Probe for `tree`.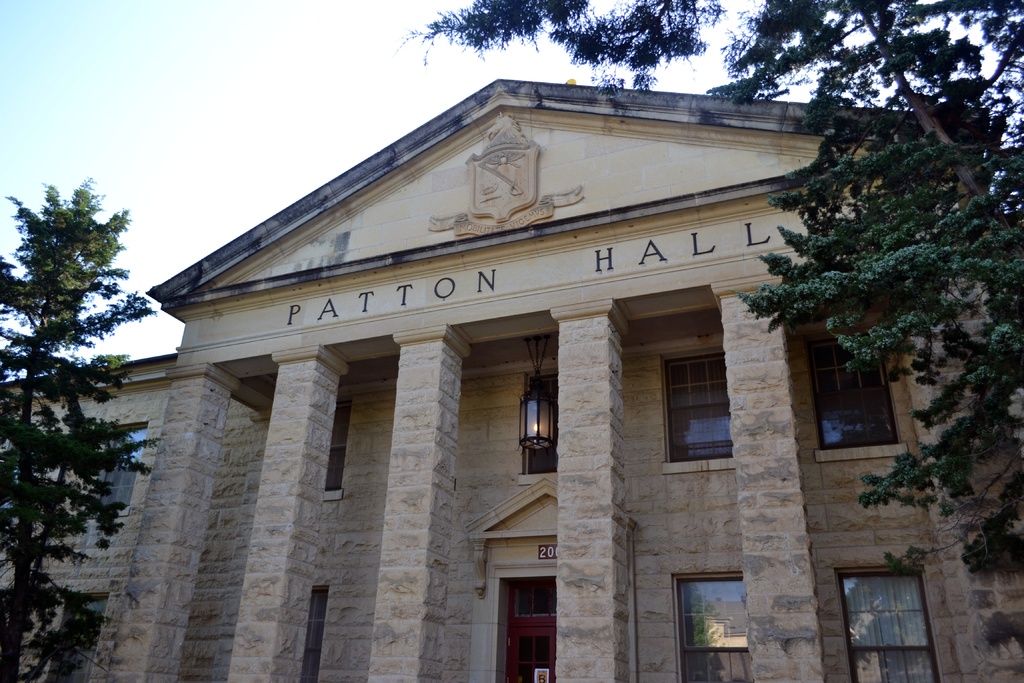
Probe result: rect(392, 0, 739, 119).
